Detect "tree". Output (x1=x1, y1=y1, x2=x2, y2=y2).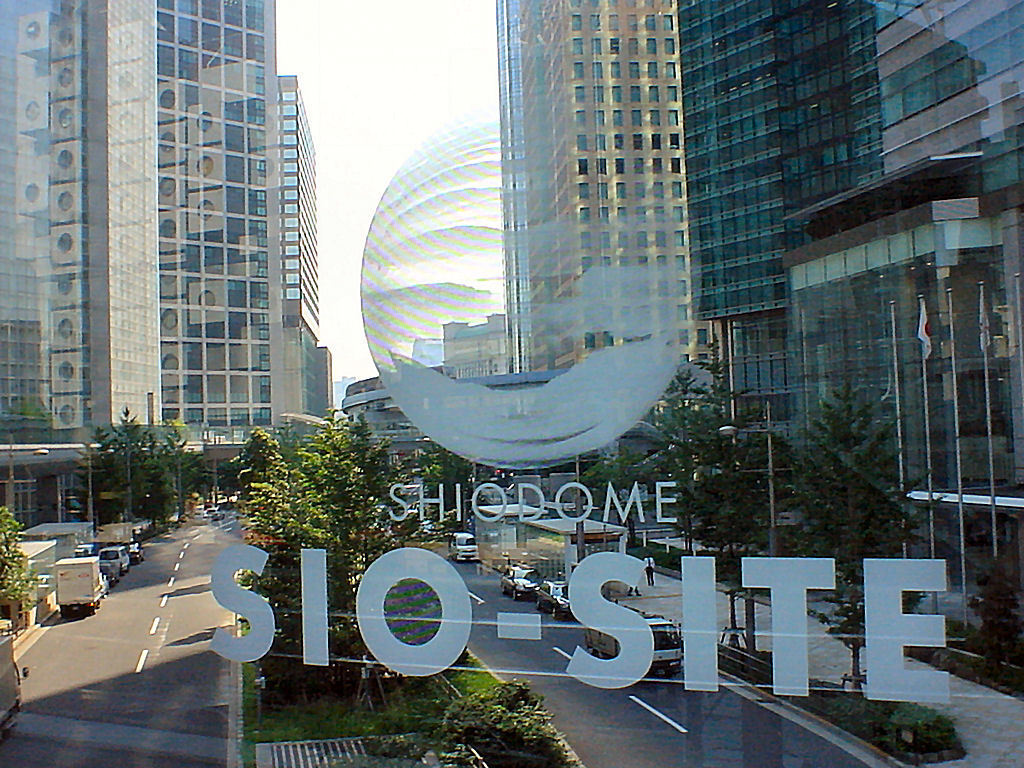
(x1=707, y1=432, x2=805, y2=574).
